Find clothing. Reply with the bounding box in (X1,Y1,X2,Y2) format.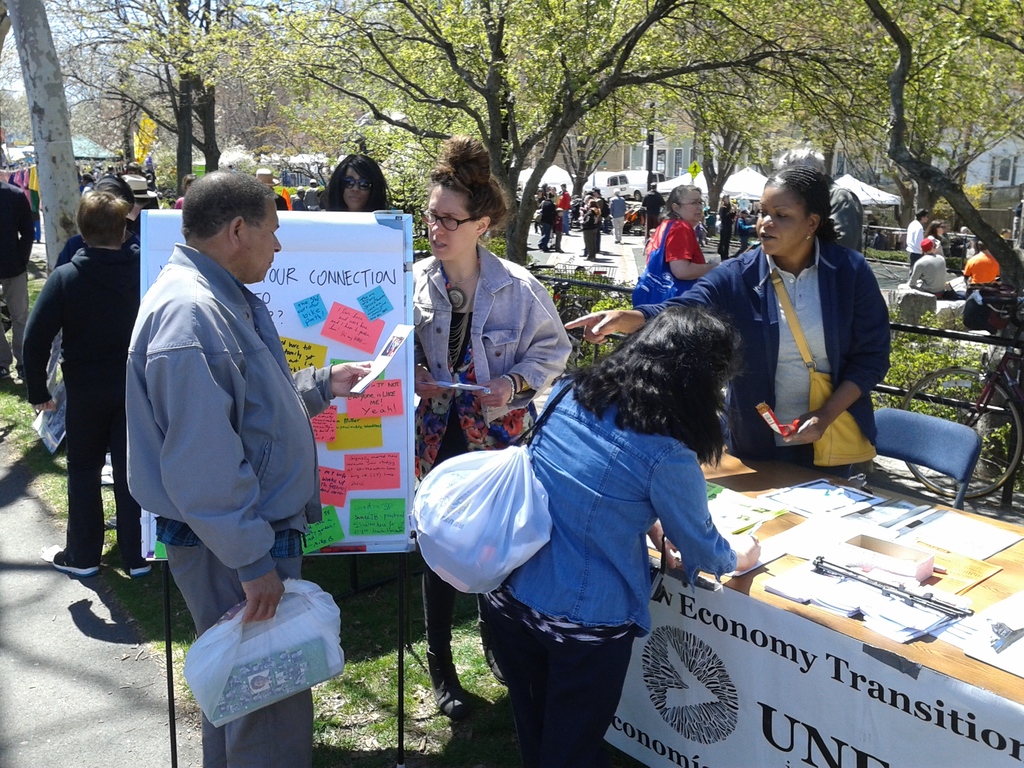
(637,212,707,310).
